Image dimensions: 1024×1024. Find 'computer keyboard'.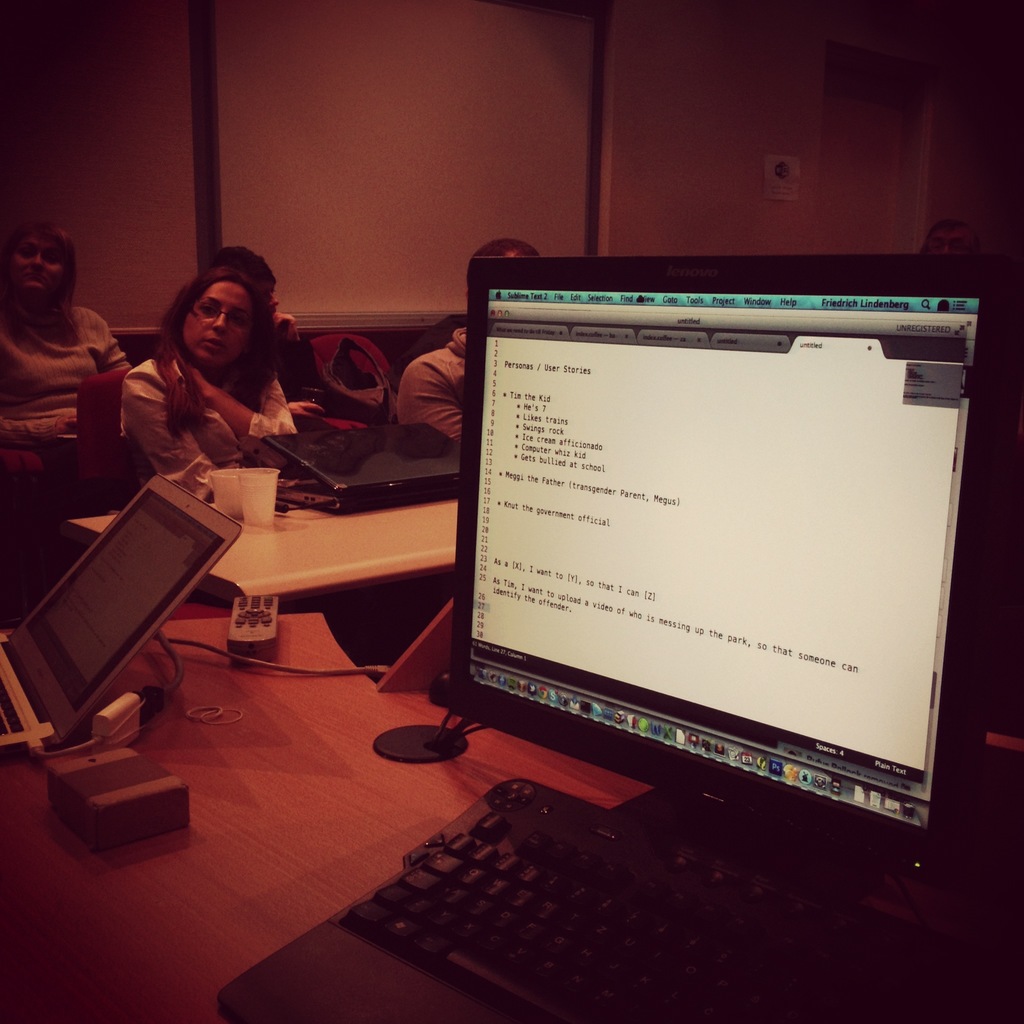
x1=218 y1=774 x2=1023 y2=1023.
